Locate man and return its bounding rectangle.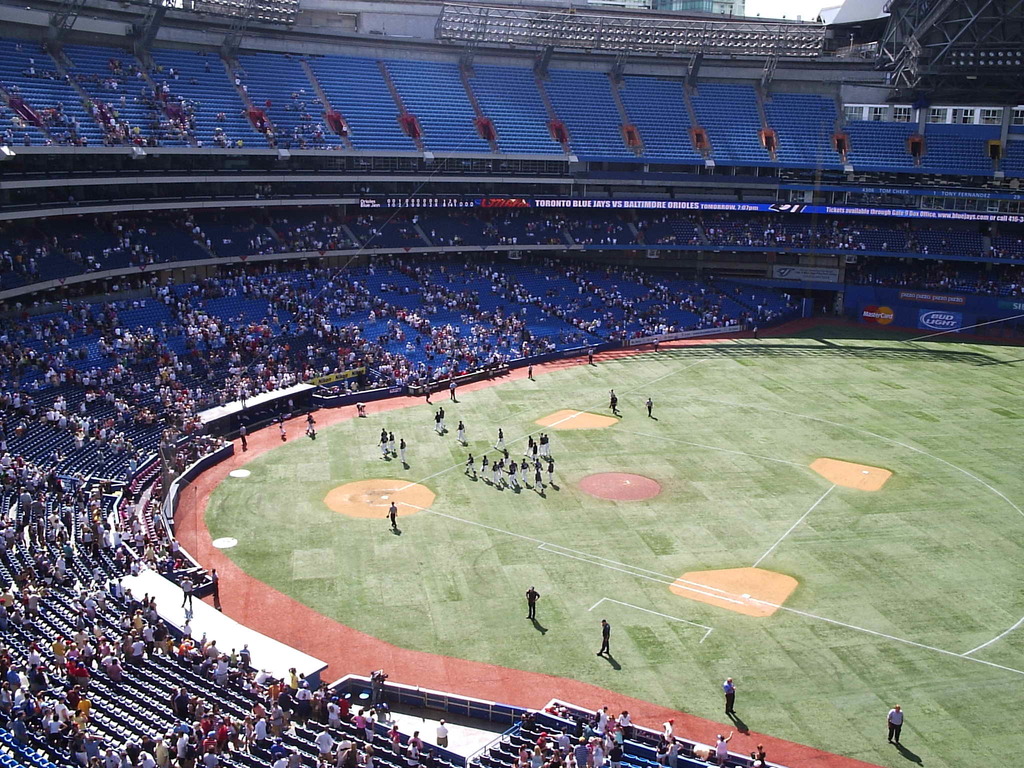
bbox=[526, 585, 541, 618].
